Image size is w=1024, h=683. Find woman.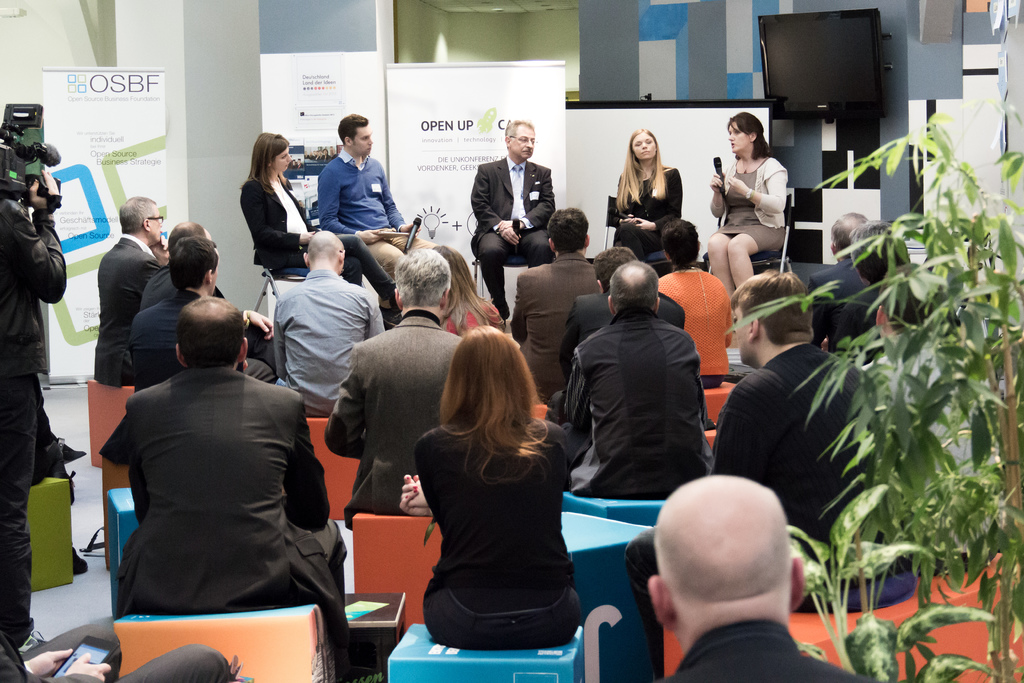
bbox(400, 327, 581, 657).
